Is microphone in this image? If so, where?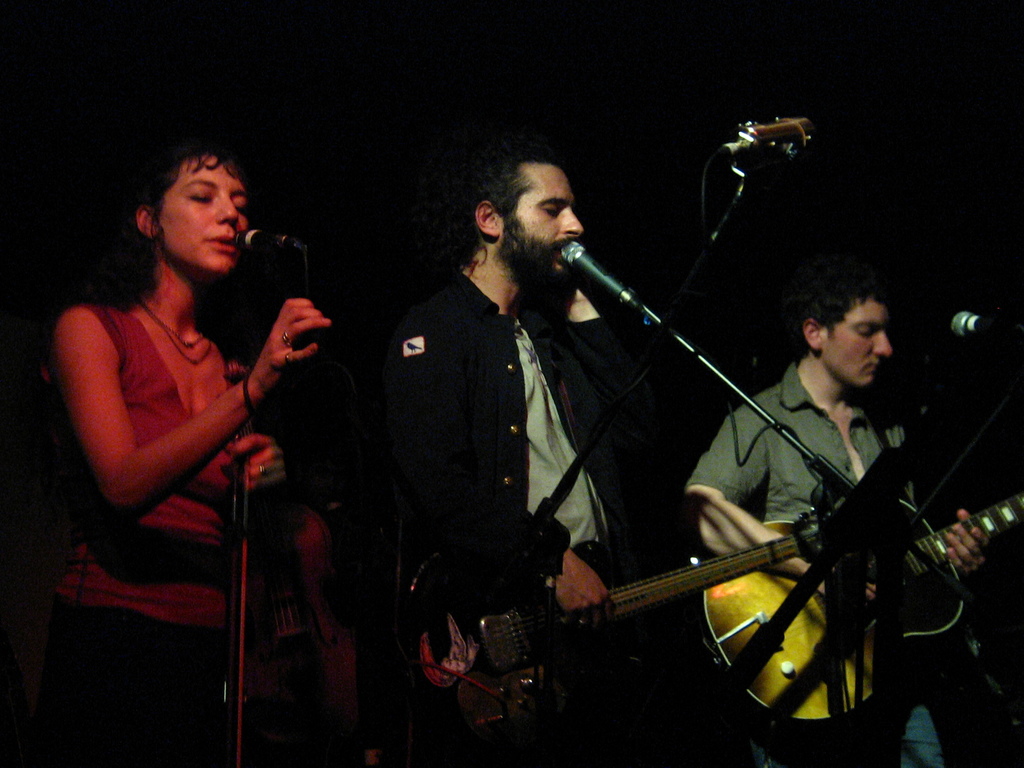
Yes, at [715,111,810,157].
